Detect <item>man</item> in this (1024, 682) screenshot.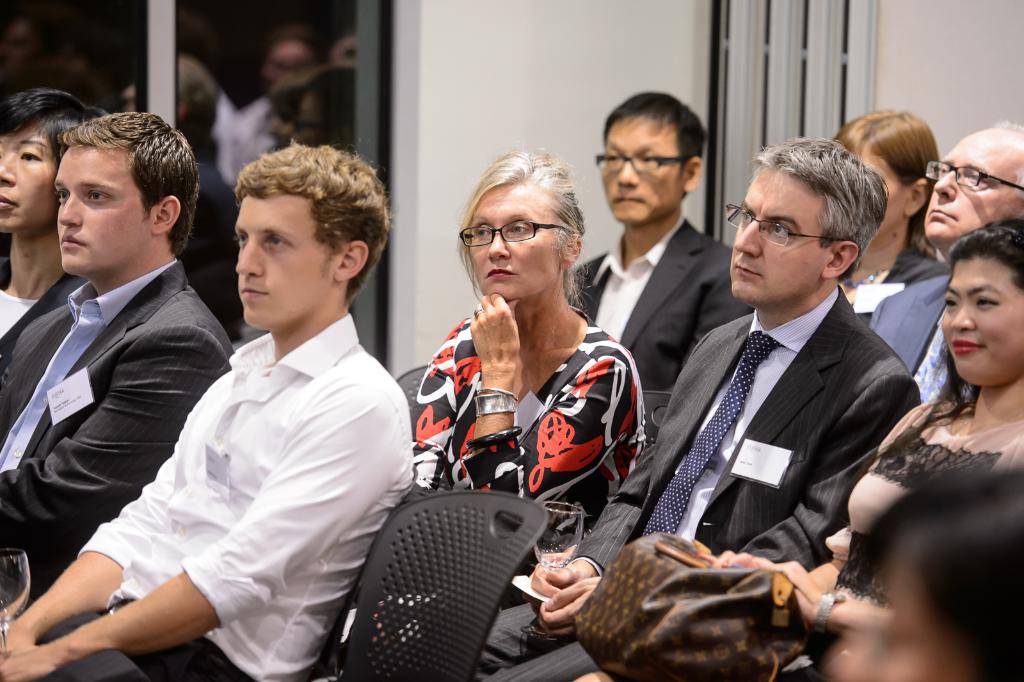
Detection: (x1=563, y1=79, x2=762, y2=414).
